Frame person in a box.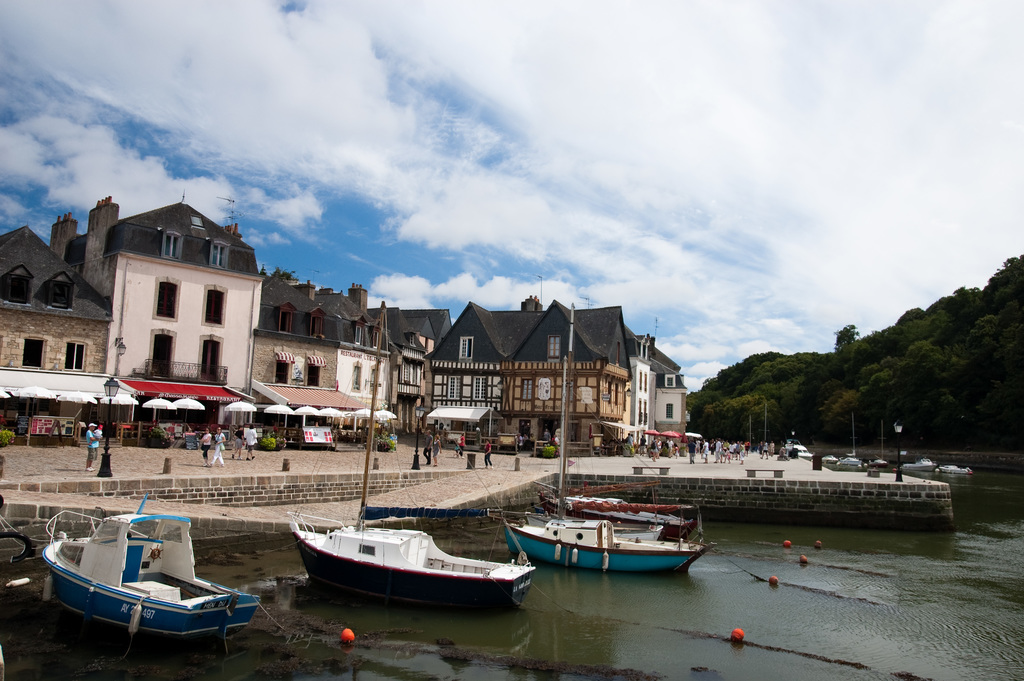
locate(484, 438, 492, 467).
